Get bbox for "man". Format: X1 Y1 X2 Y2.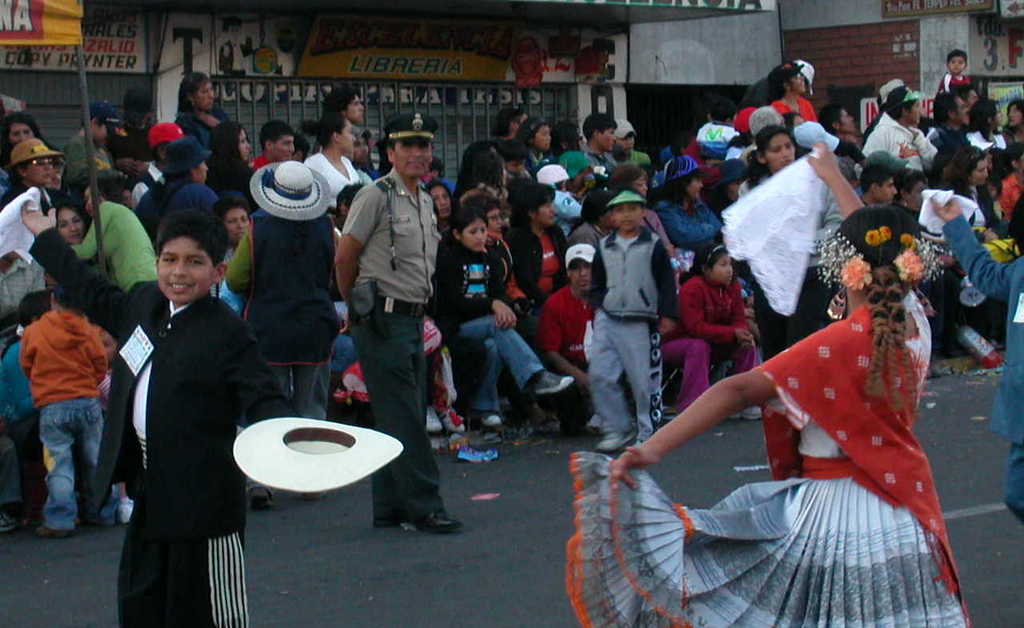
925 88 970 147.
